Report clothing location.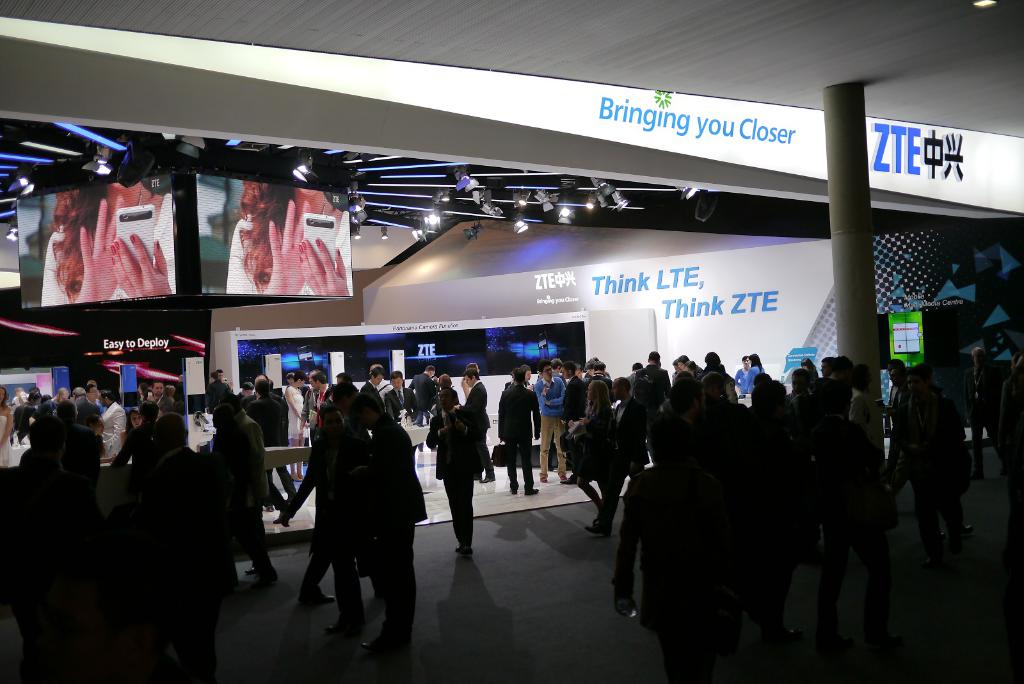
Report: l=408, t=376, r=444, b=428.
